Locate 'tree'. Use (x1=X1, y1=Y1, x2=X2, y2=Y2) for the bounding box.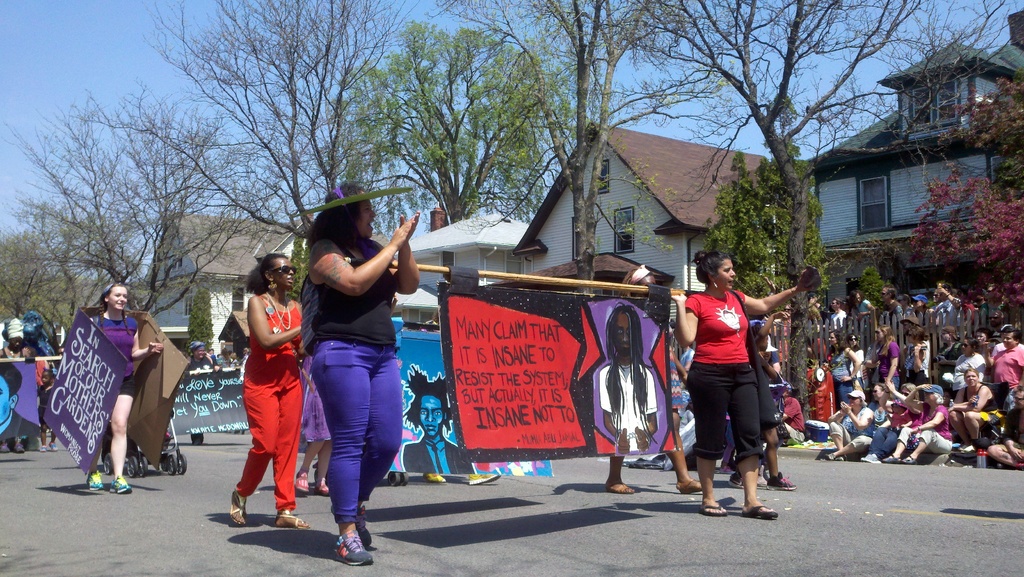
(x1=31, y1=191, x2=102, y2=324).
